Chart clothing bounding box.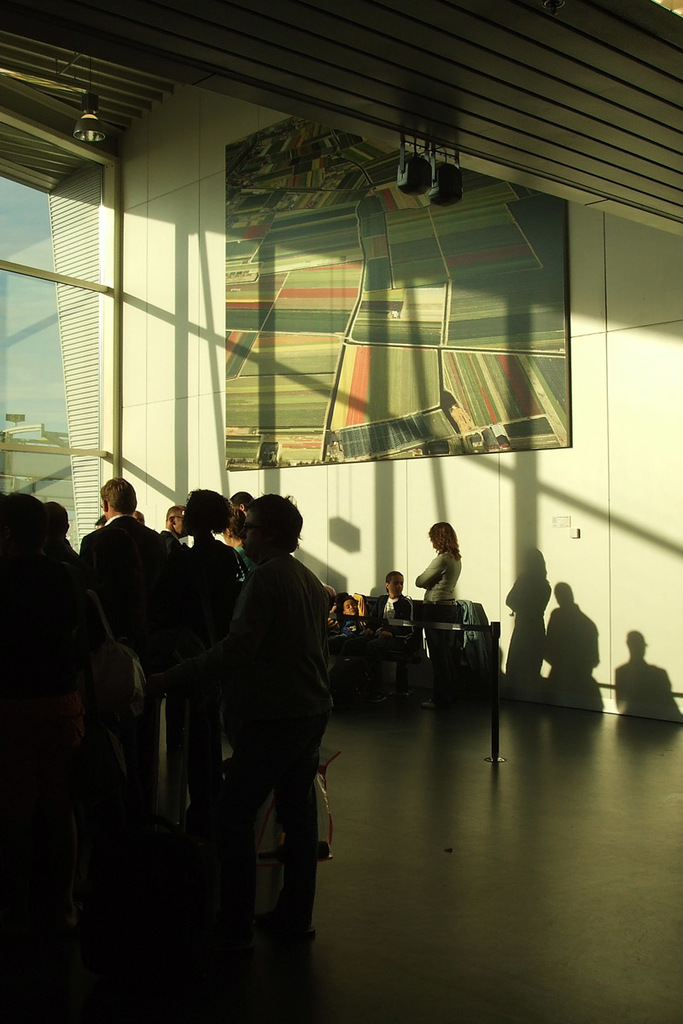
Charted: <bbox>83, 505, 180, 690</bbox>.
